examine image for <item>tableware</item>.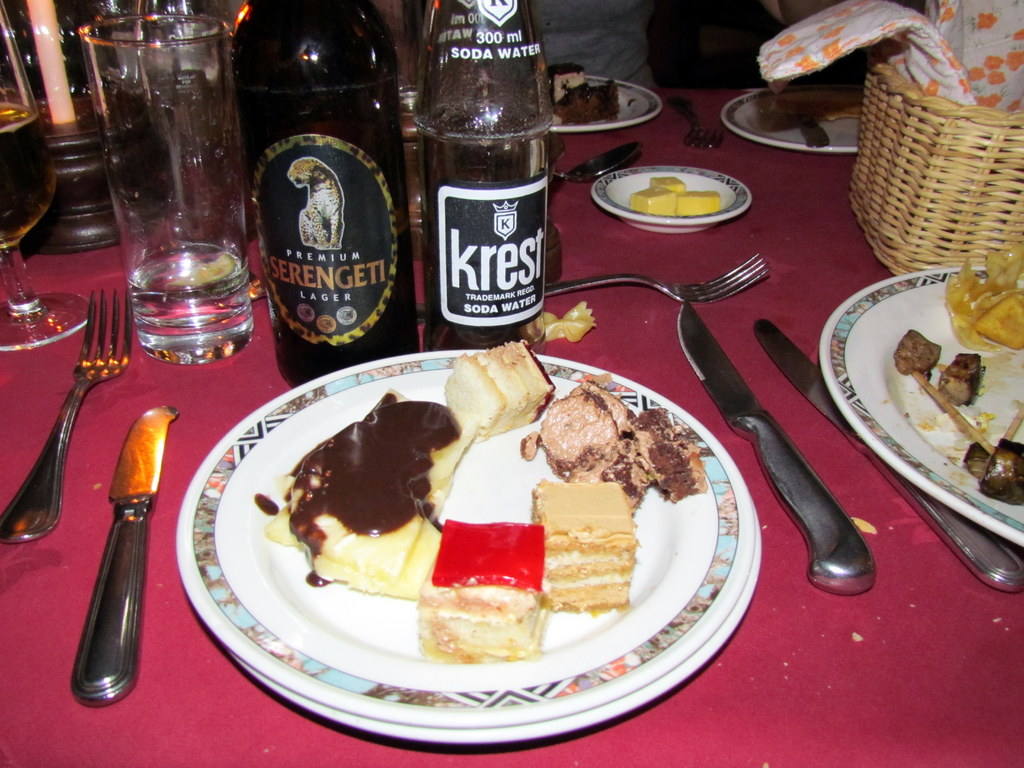
Examination result: pyautogui.locateOnScreen(797, 124, 831, 144).
